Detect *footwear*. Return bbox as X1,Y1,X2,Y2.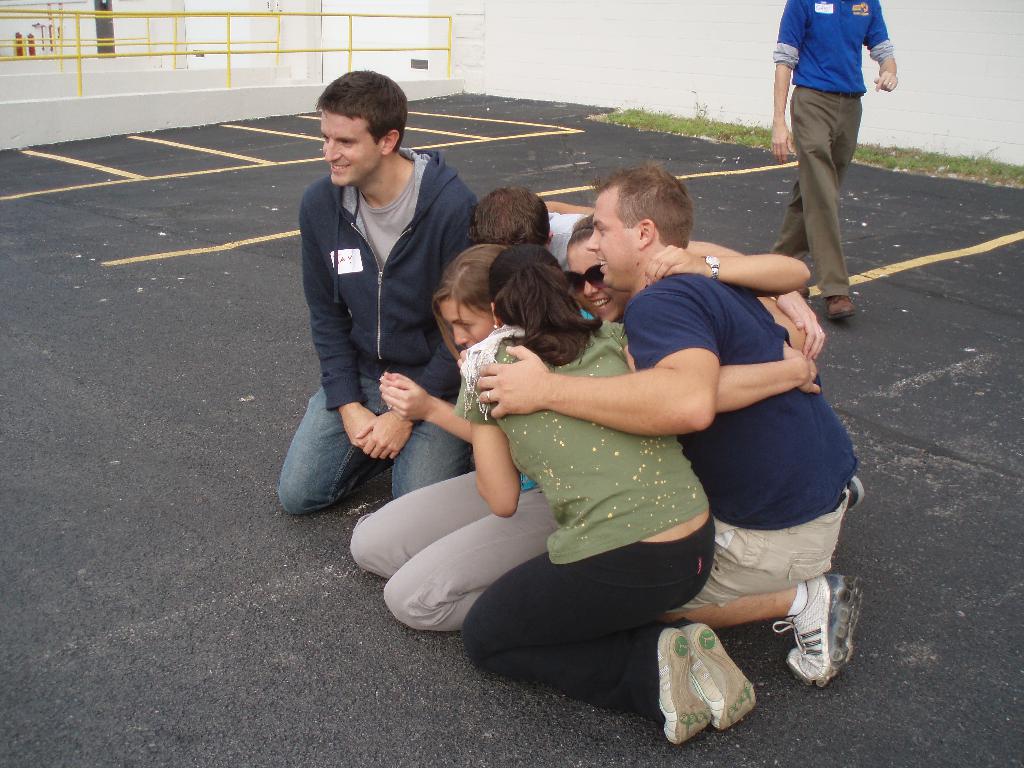
824,292,865,330.
